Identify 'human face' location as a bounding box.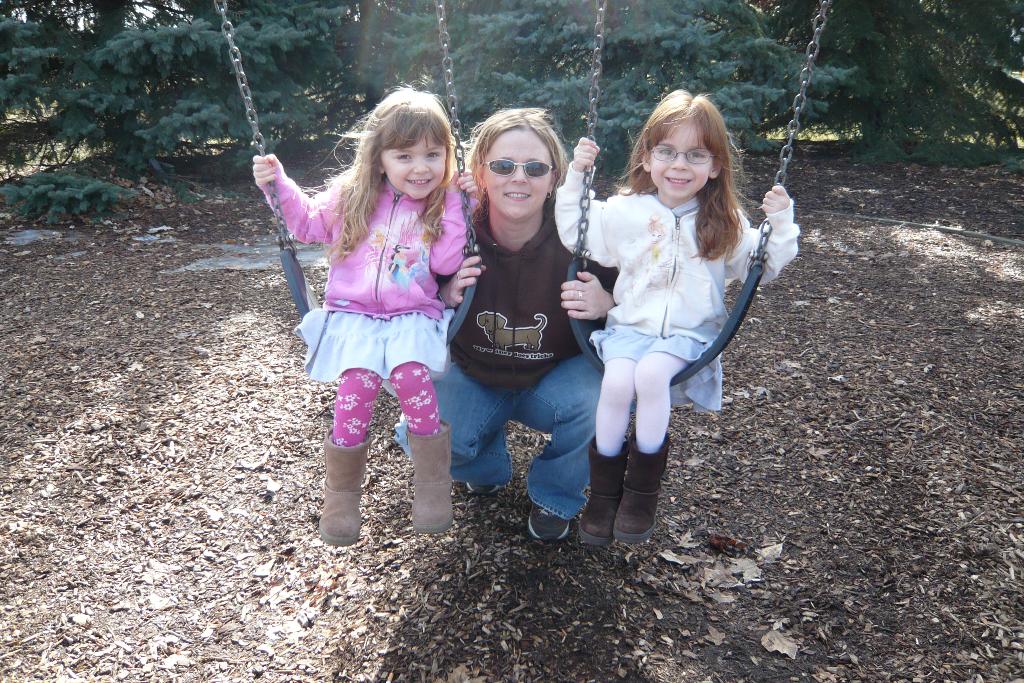
x1=379, y1=129, x2=444, y2=199.
